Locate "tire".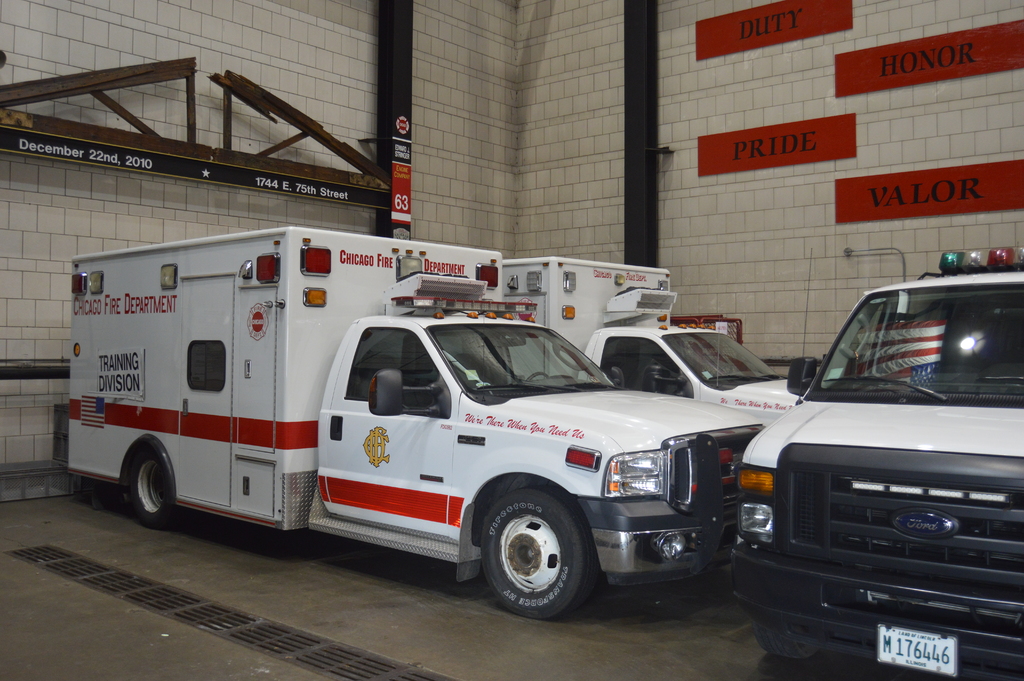
Bounding box: (483,489,585,616).
